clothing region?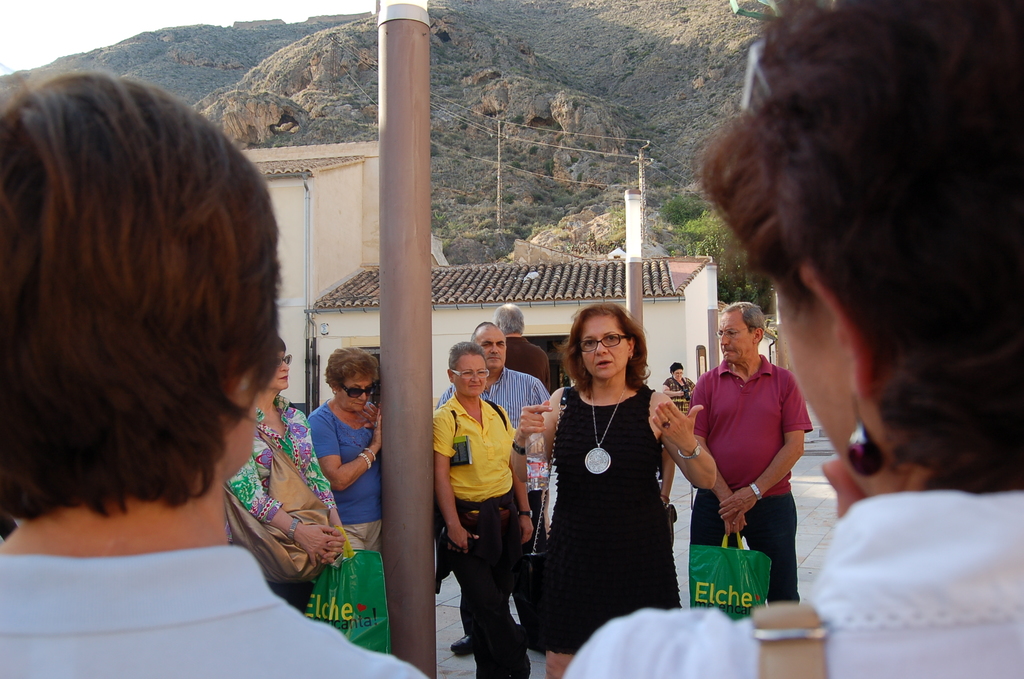
x1=436, y1=367, x2=552, y2=653
